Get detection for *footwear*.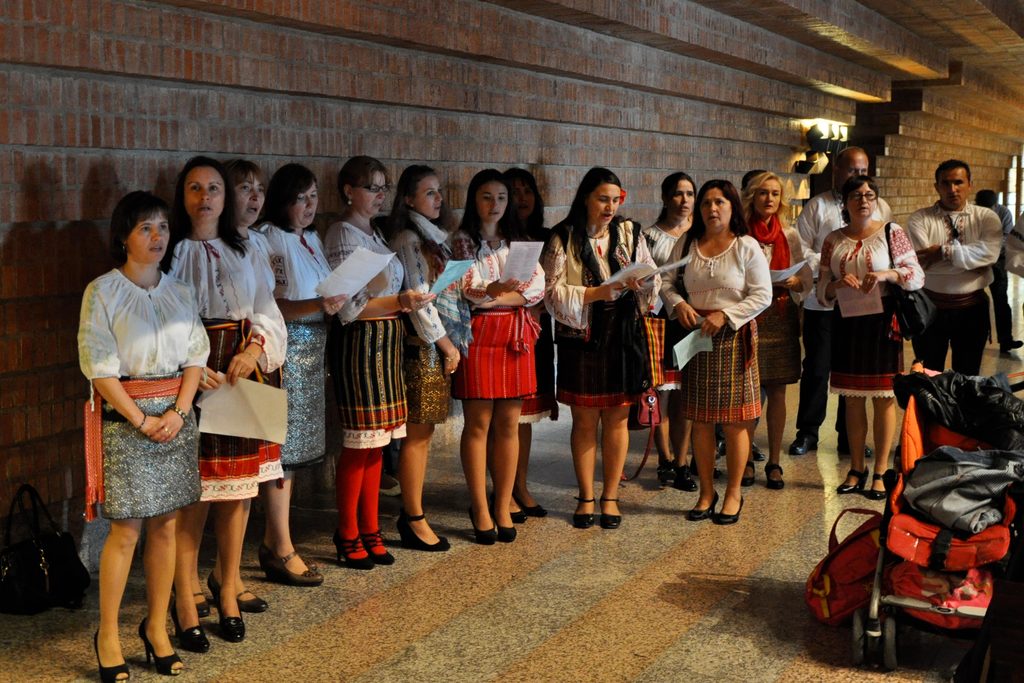
Detection: <region>207, 570, 269, 614</region>.
